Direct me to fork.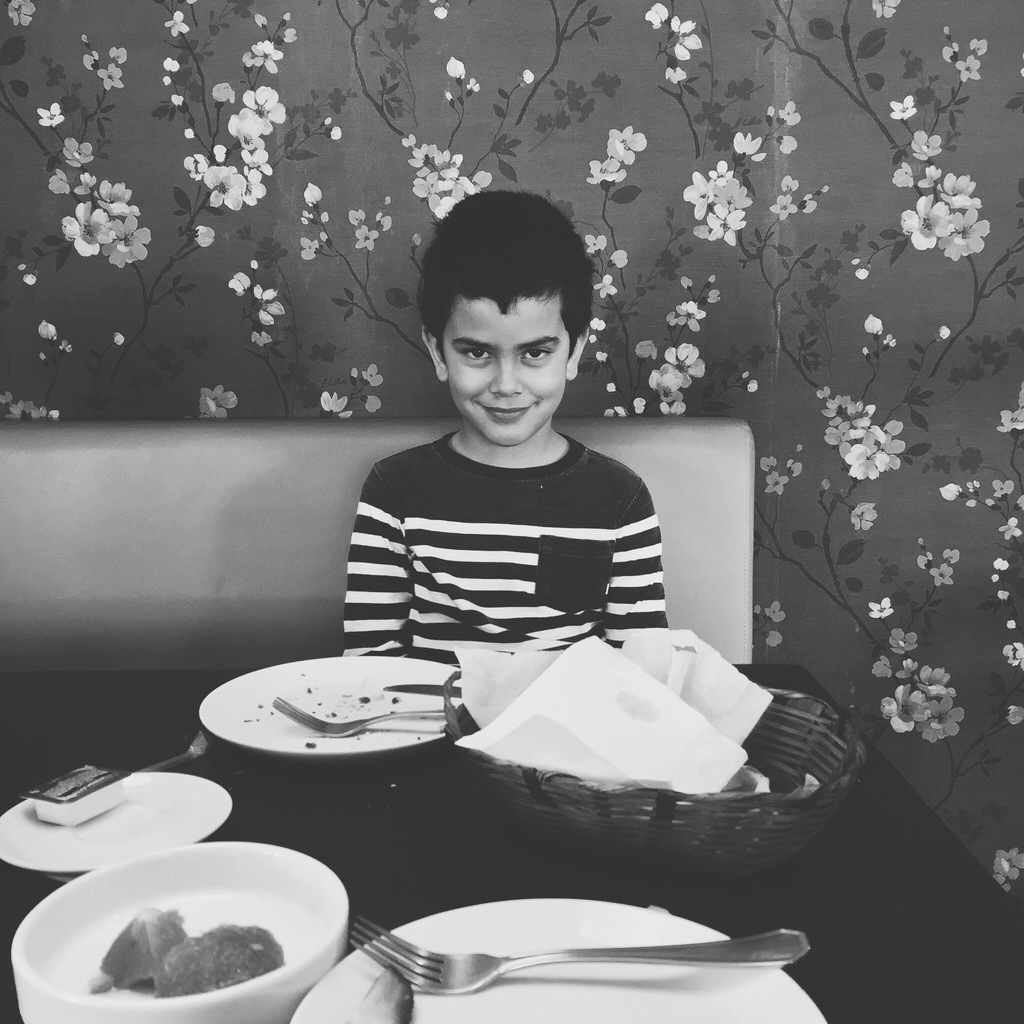
Direction: box=[273, 694, 445, 738].
